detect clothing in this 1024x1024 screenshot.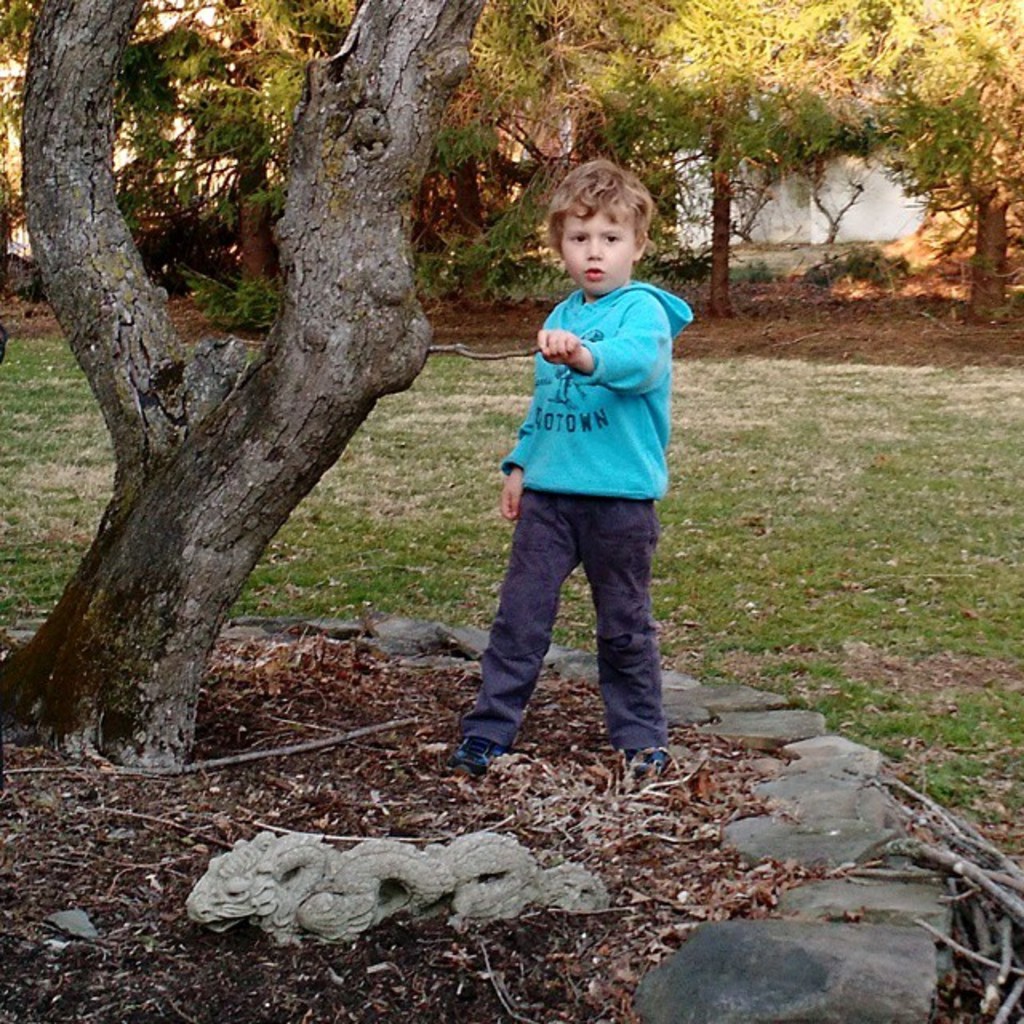
Detection: [482, 235, 688, 699].
